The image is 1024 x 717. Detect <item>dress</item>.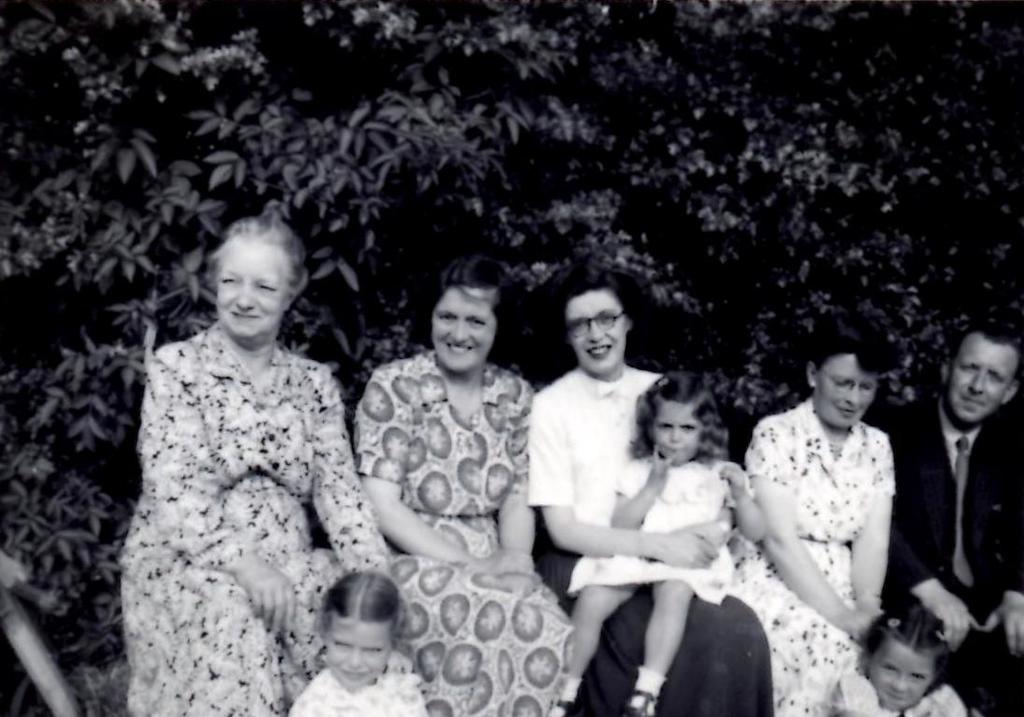
Detection: bbox(728, 398, 895, 716).
